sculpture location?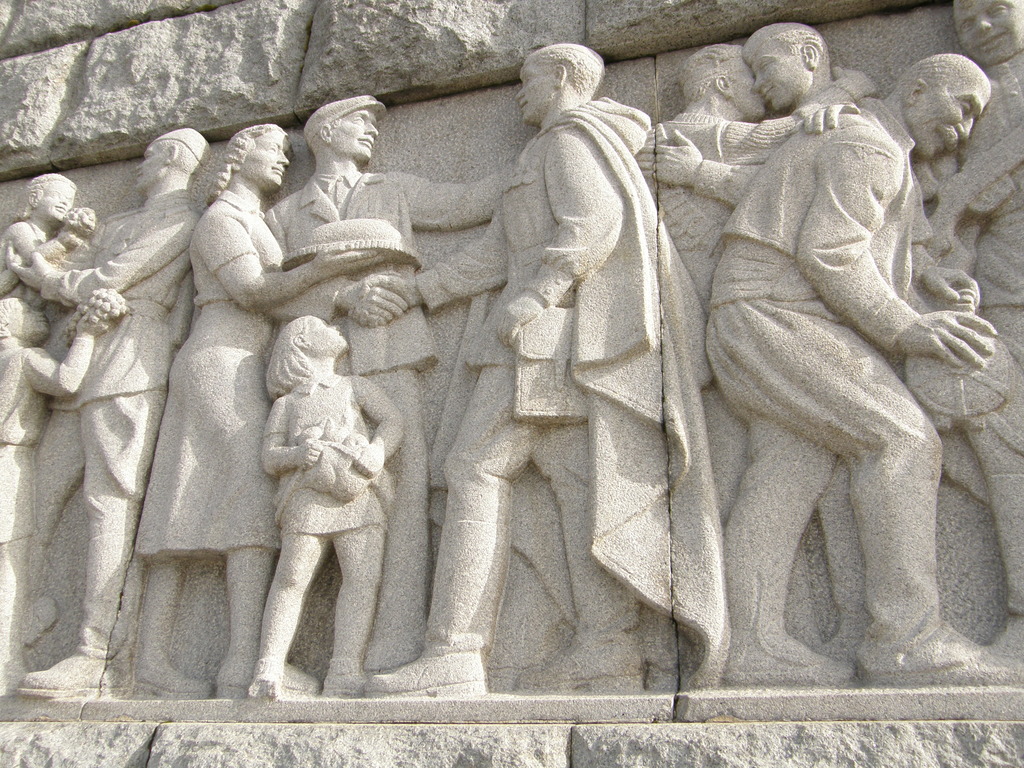
crop(0, 289, 131, 695)
